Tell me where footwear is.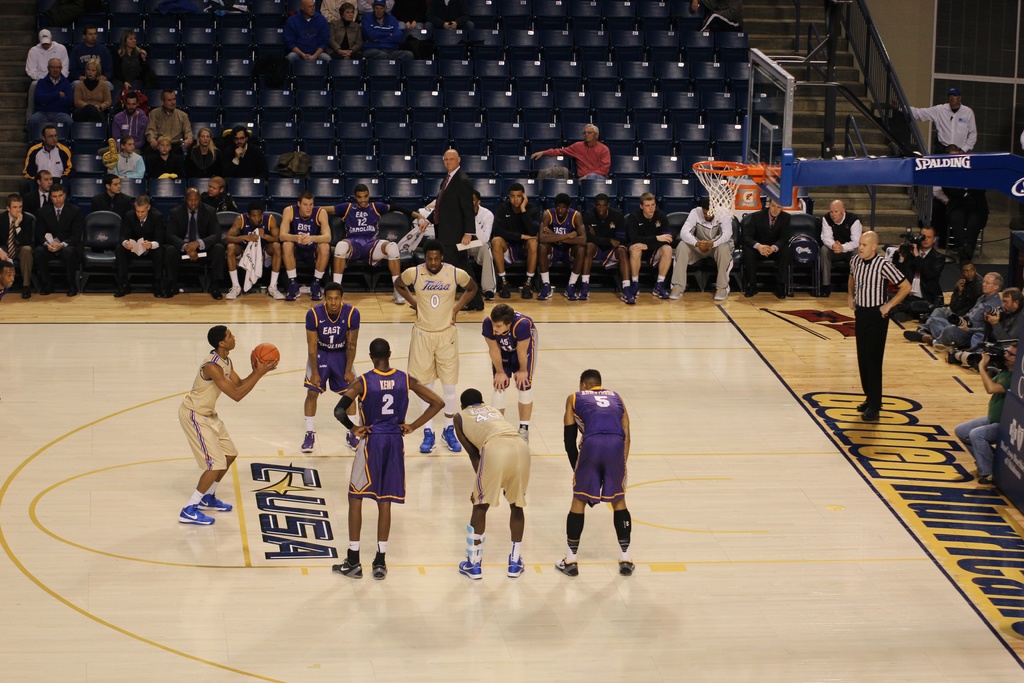
footwear is at {"x1": 620, "y1": 288, "x2": 637, "y2": 308}.
